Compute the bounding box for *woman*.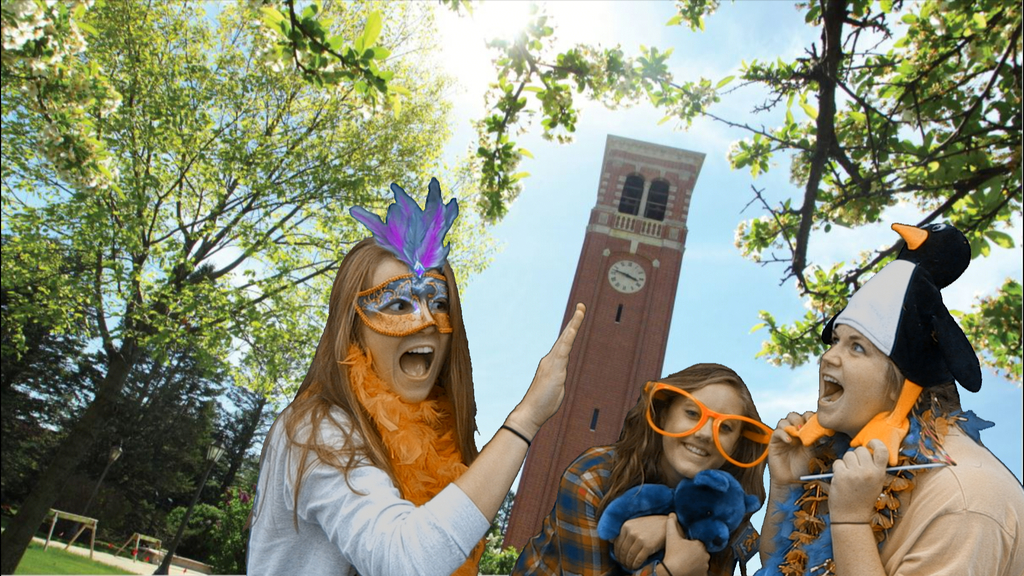
bbox=[508, 364, 771, 575].
